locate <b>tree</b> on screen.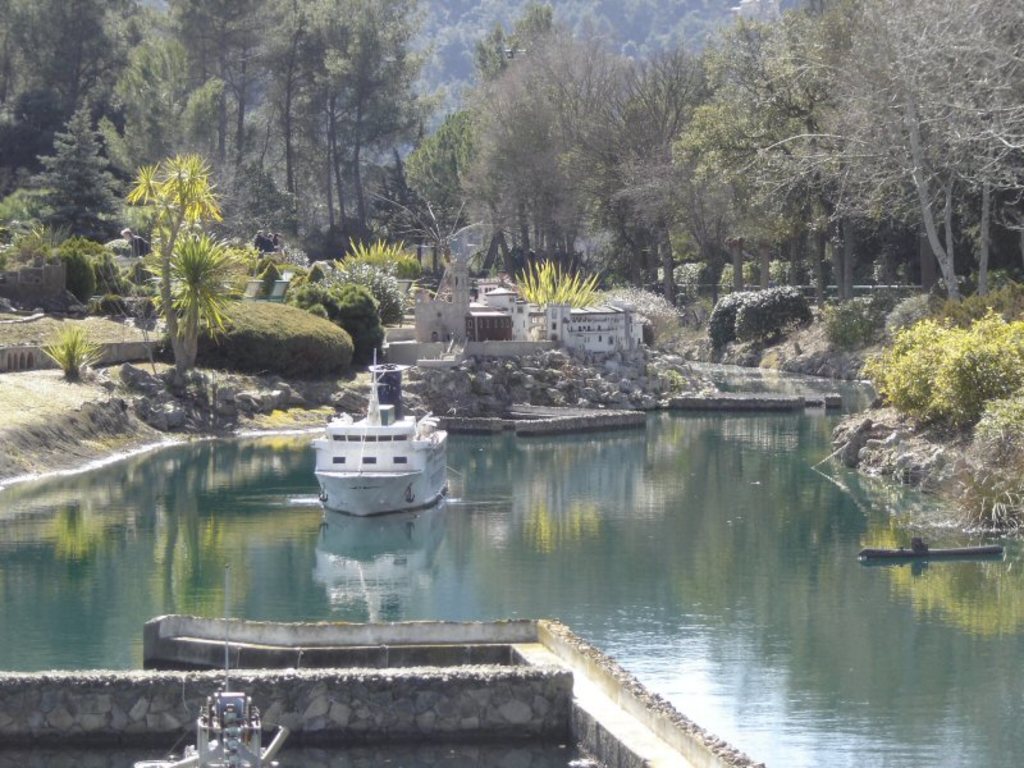
On screen at bbox=(108, 122, 243, 412).
